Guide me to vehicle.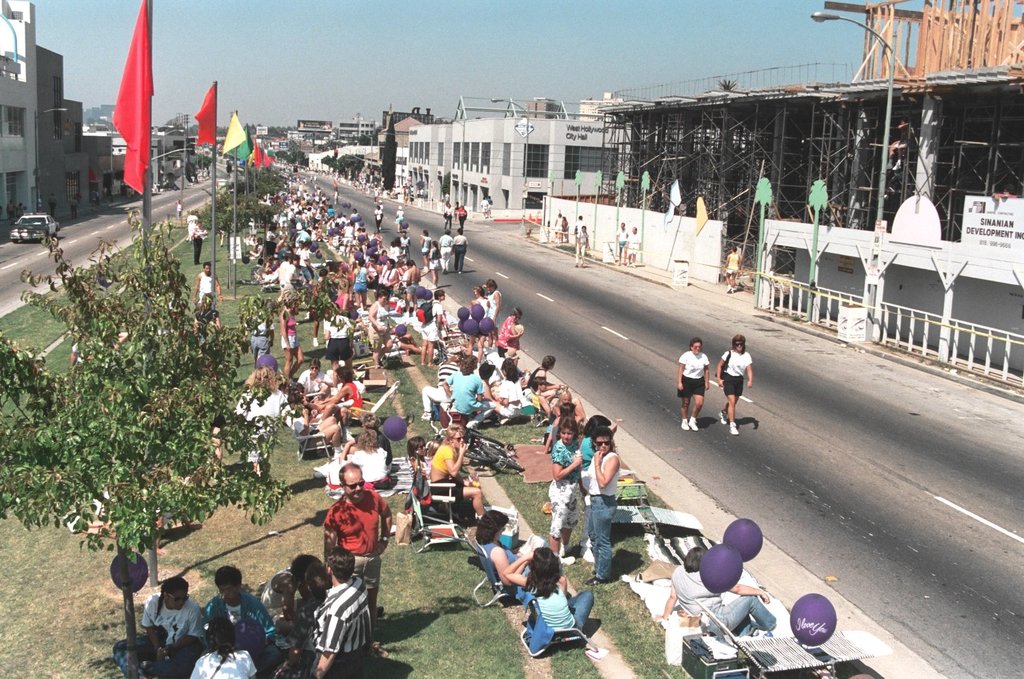
Guidance: select_region(10, 211, 63, 243).
